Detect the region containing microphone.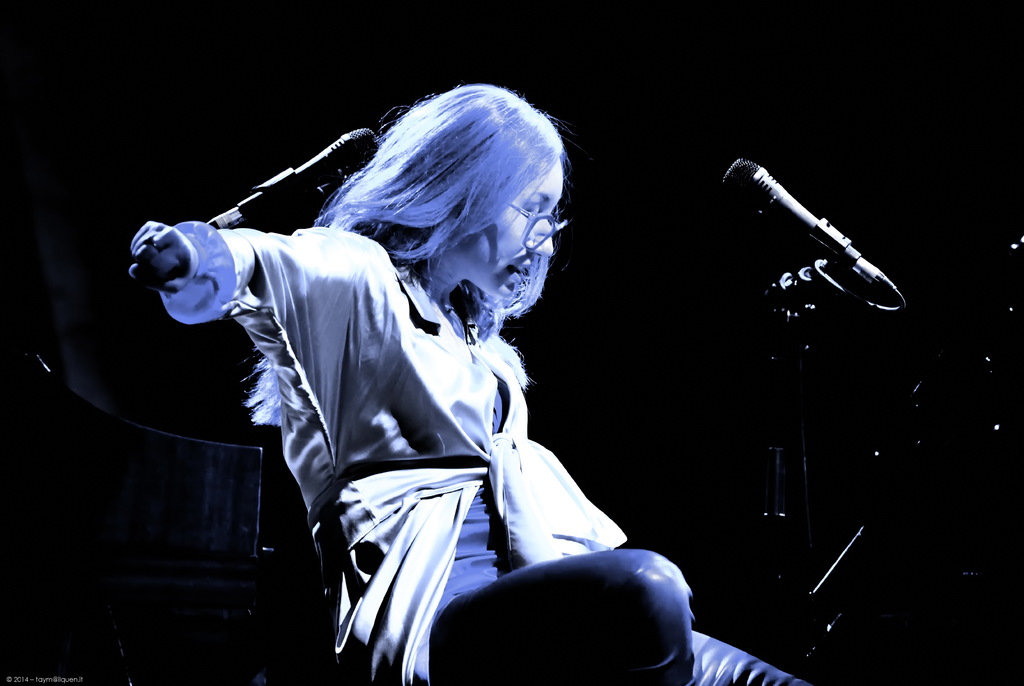
719, 156, 897, 290.
